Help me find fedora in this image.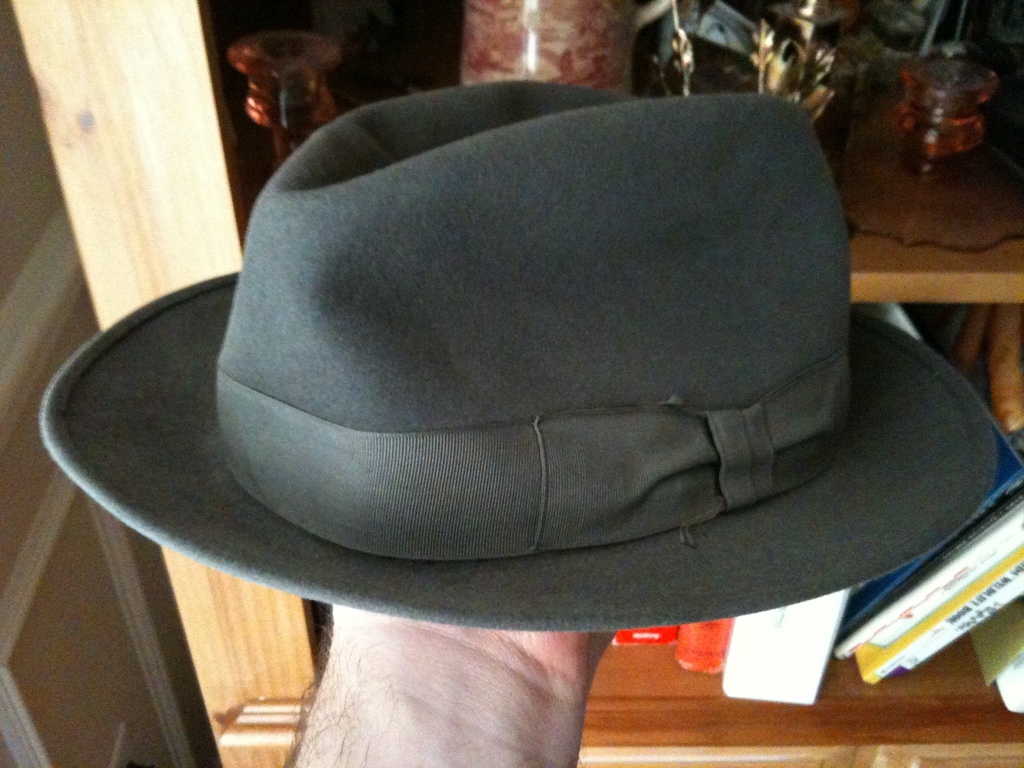
Found it: 133:62:973:666.
